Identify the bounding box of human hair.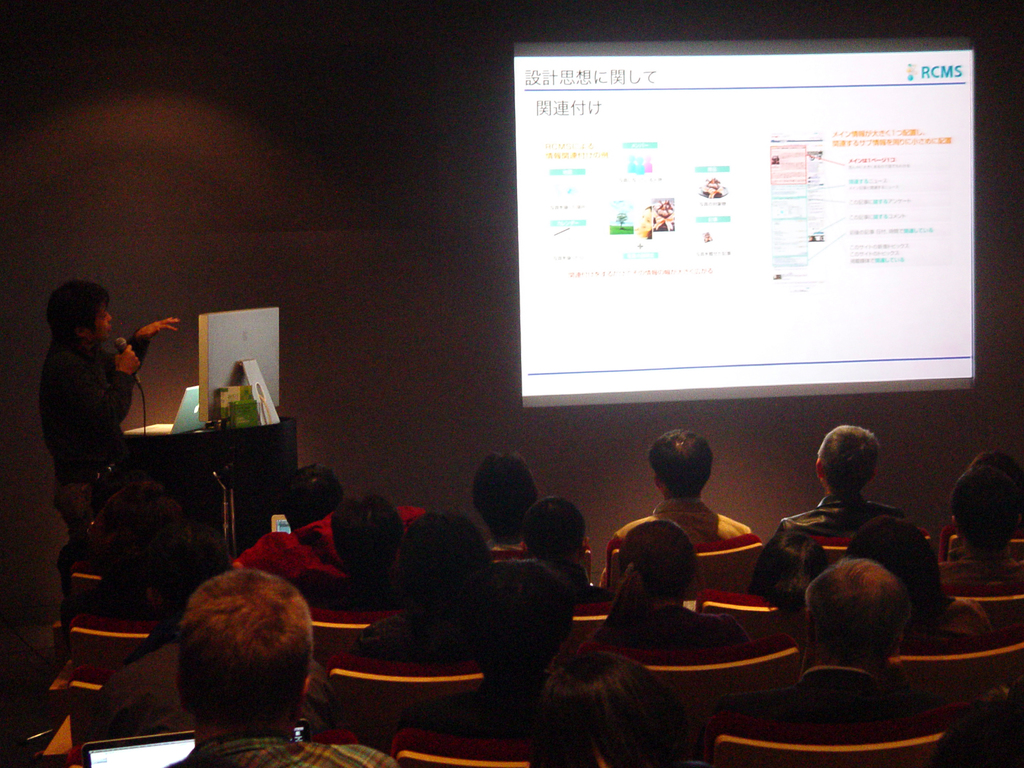
<box>287,461,346,525</box>.
